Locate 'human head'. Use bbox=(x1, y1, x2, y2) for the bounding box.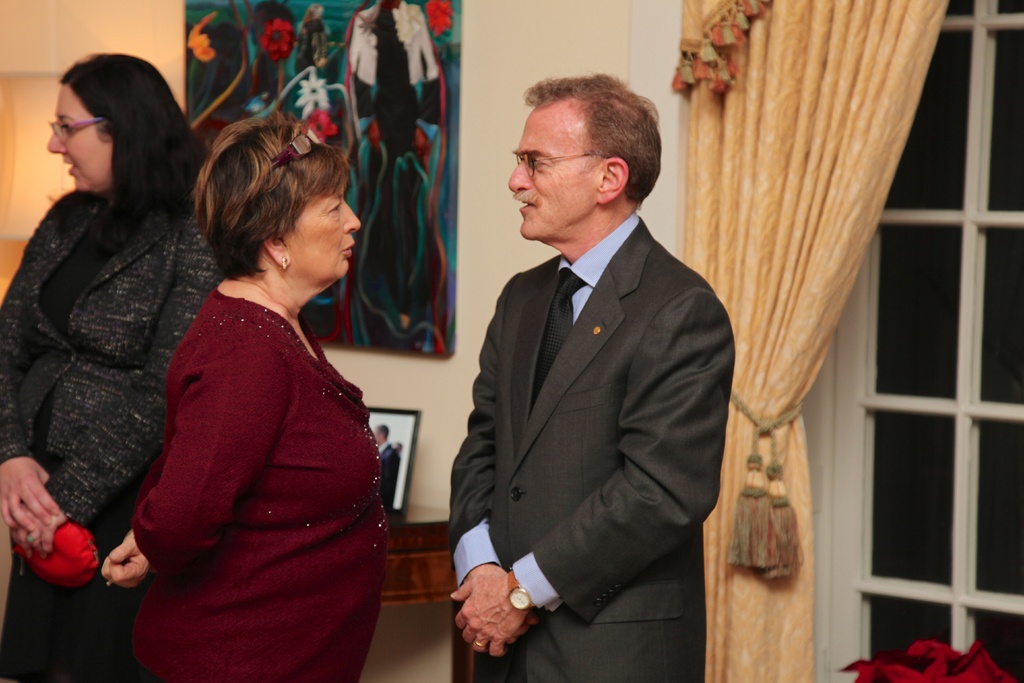
bbox=(515, 72, 665, 249).
